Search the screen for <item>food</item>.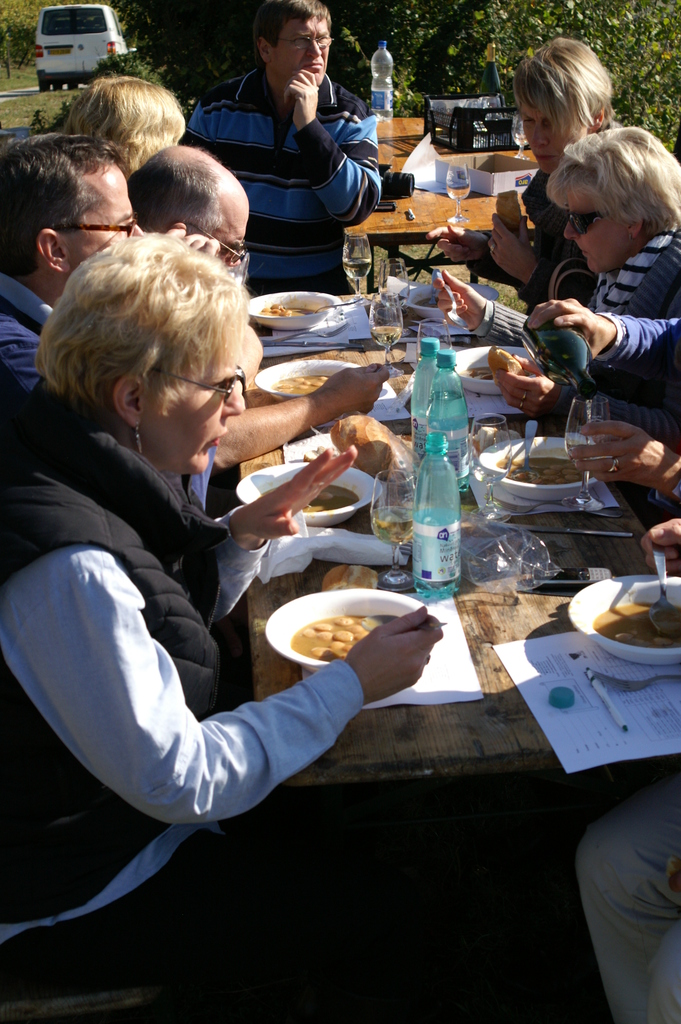
Found at bbox=(321, 564, 381, 594).
